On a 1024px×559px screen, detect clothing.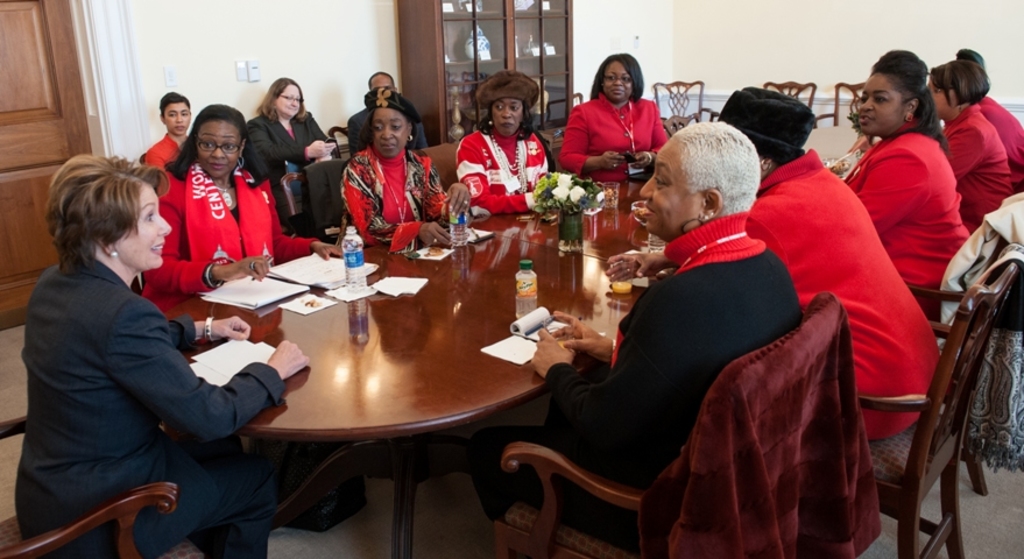
pyautogui.locateOnScreen(854, 133, 975, 306).
